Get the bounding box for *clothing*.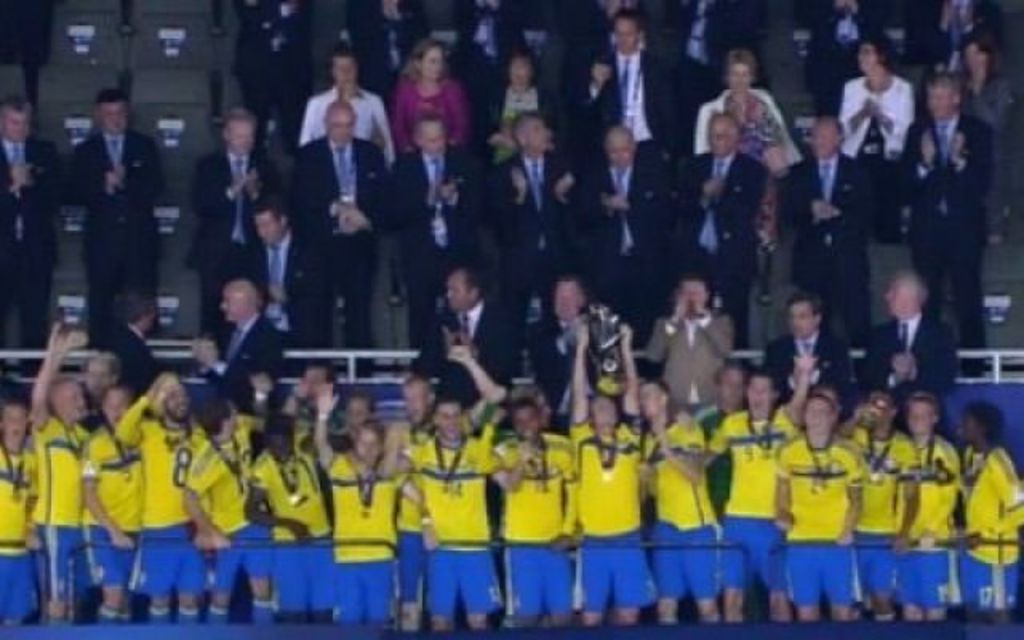
bbox(853, 302, 962, 394).
